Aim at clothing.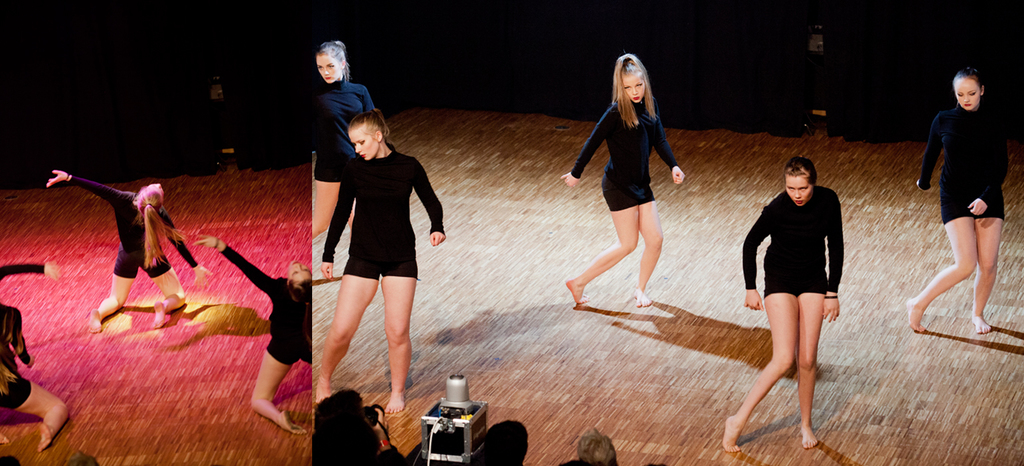
Aimed at 60/175/200/281.
